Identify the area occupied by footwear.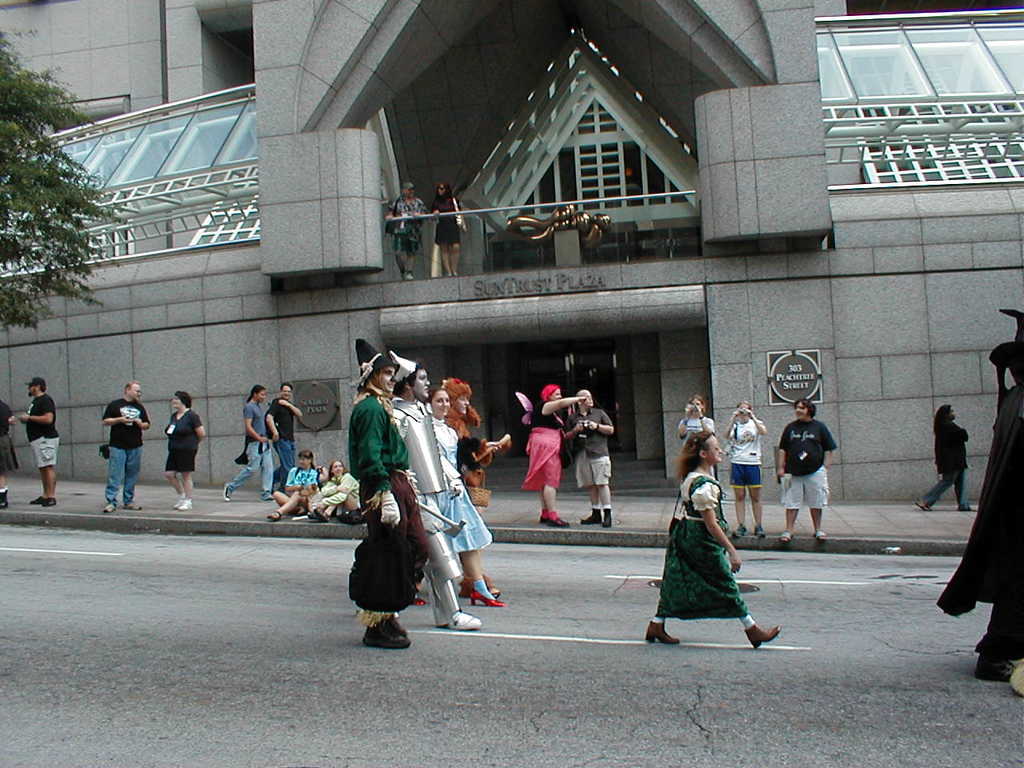
Area: (x1=222, y1=480, x2=230, y2=500).
